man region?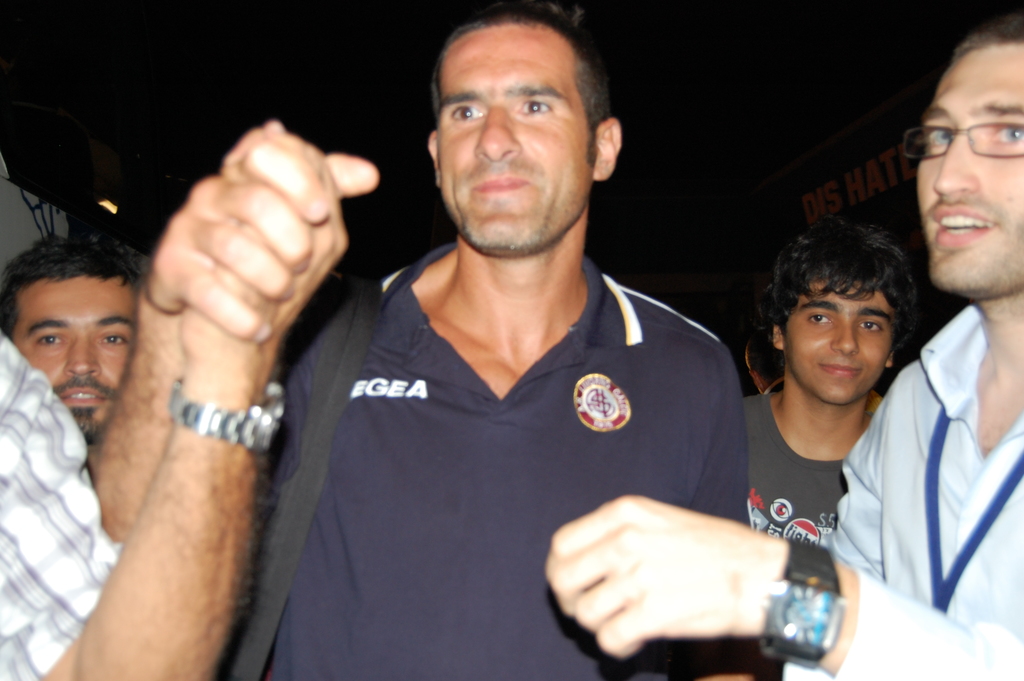
bbox=[740, 218, 922, 680]
